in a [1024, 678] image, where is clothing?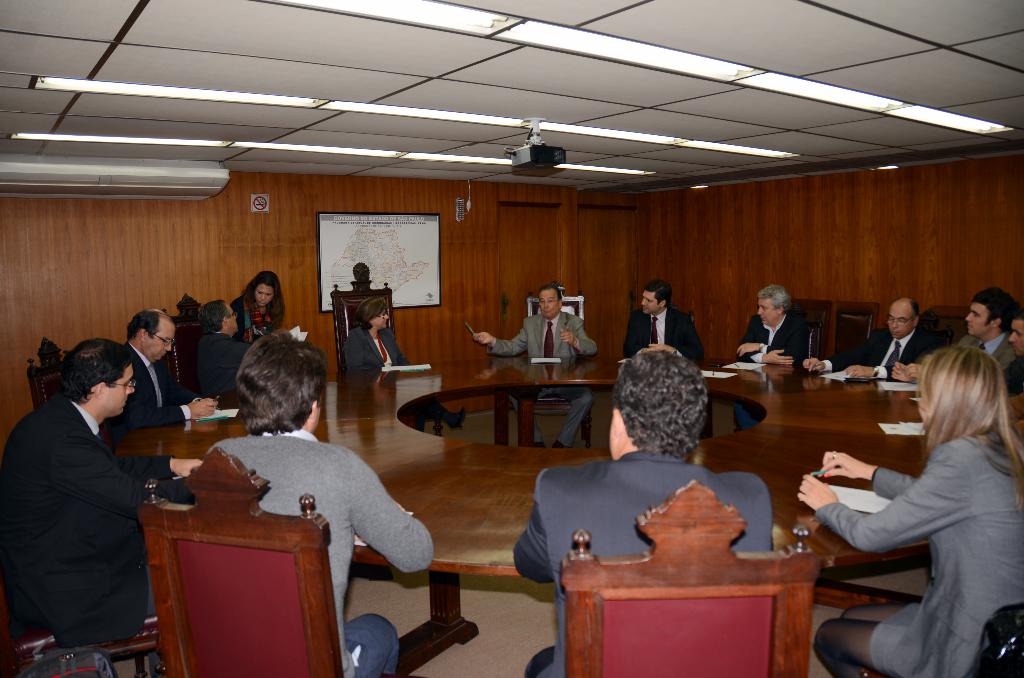
(x1=816, y1=325, x2=931, y2=378).
